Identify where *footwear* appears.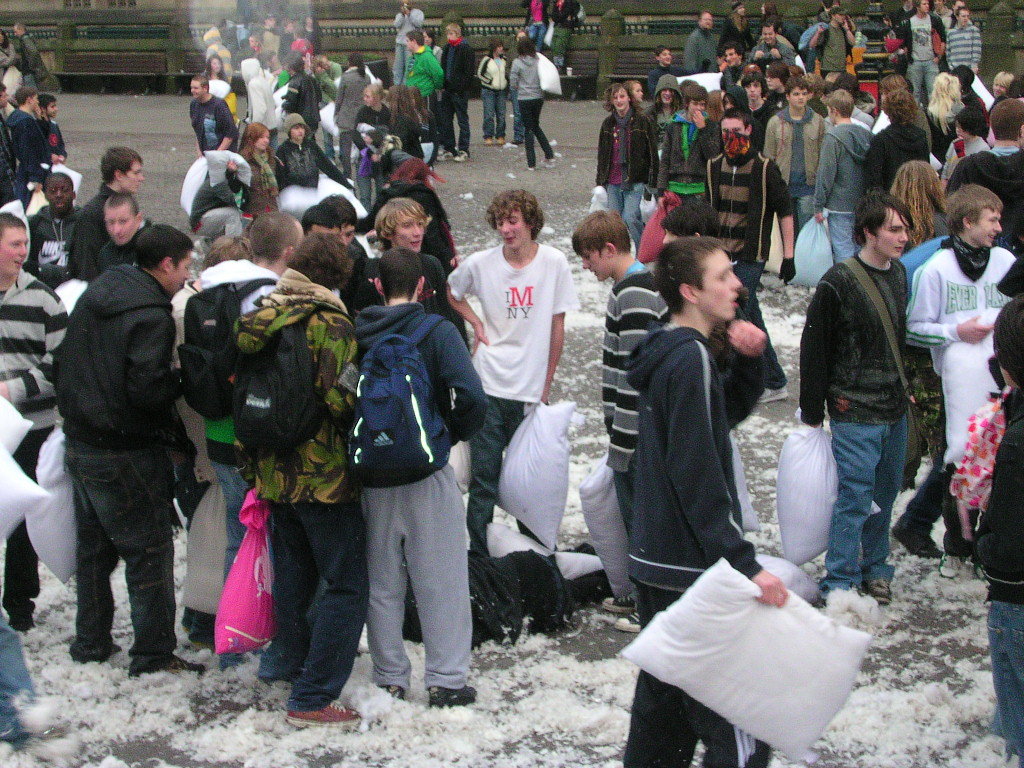
Appears at rect(482, 133, 492, 146).
